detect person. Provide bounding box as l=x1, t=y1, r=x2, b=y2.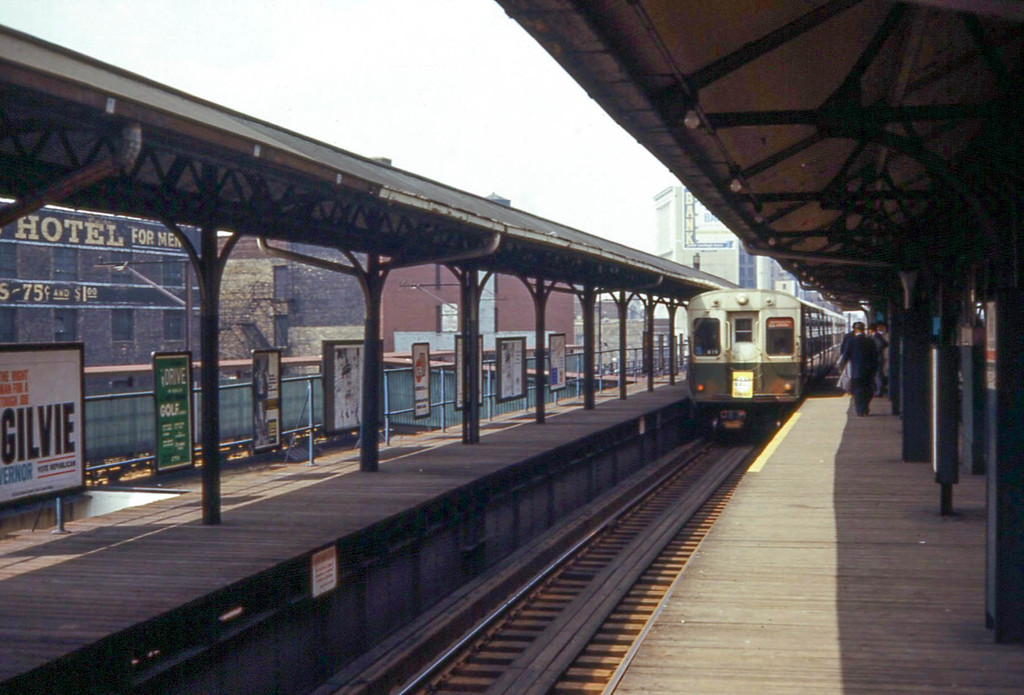
l=869, t=322, r=885, b=397.
